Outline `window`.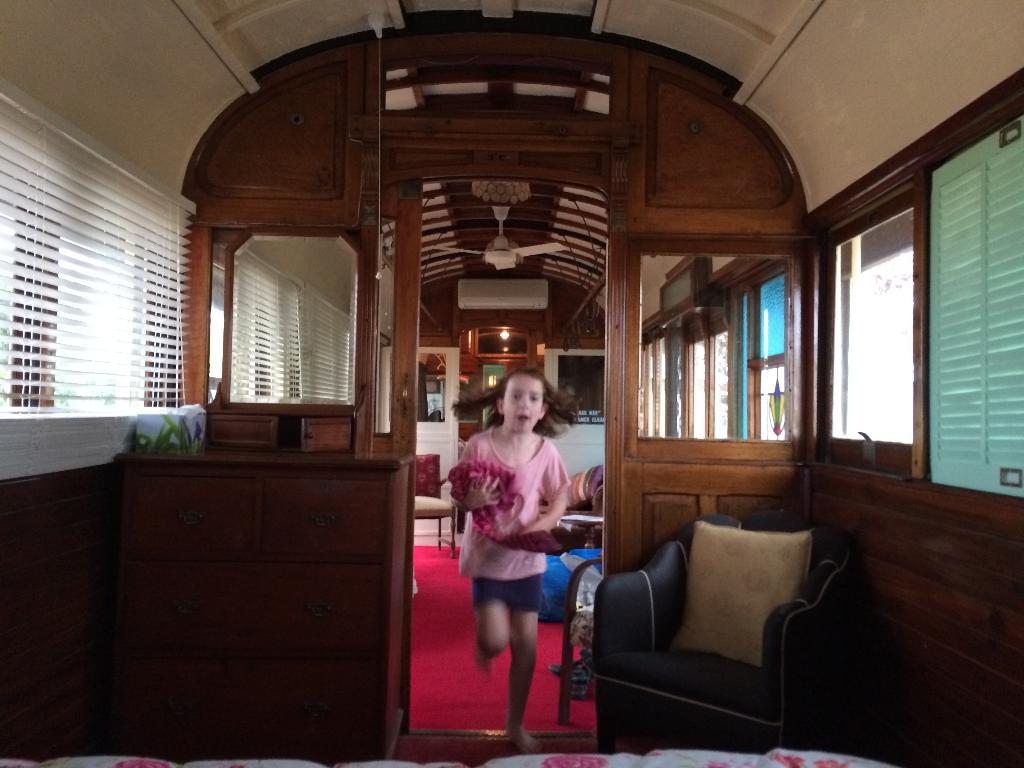
Outline: detection(210, 250, 301, 406).
